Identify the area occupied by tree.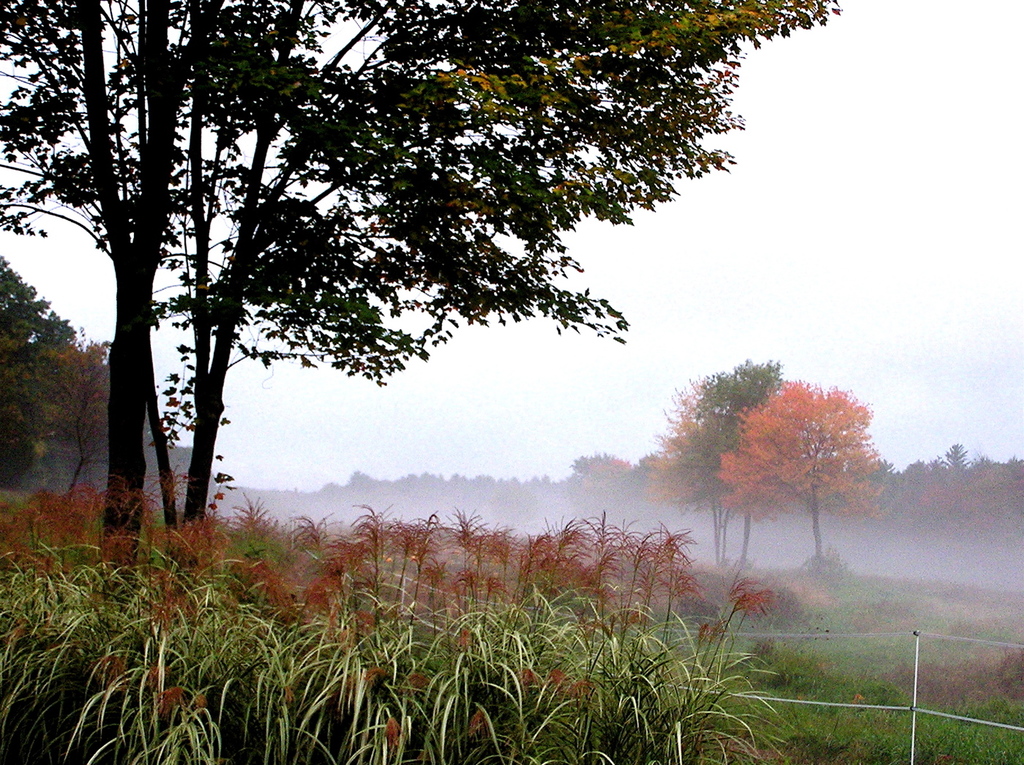
Area: {"x1": 0, "y1": 0, "x2": 849, "y2": 586}.
